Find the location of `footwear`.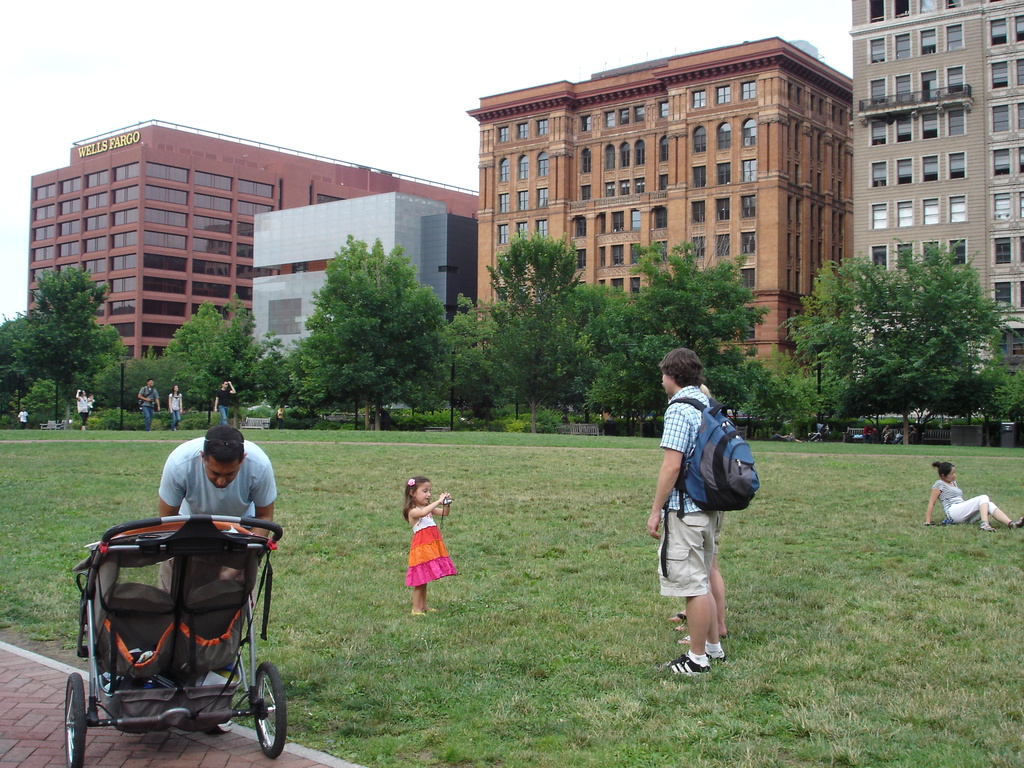
Location: bbox=(429, 605, 440, 614).
